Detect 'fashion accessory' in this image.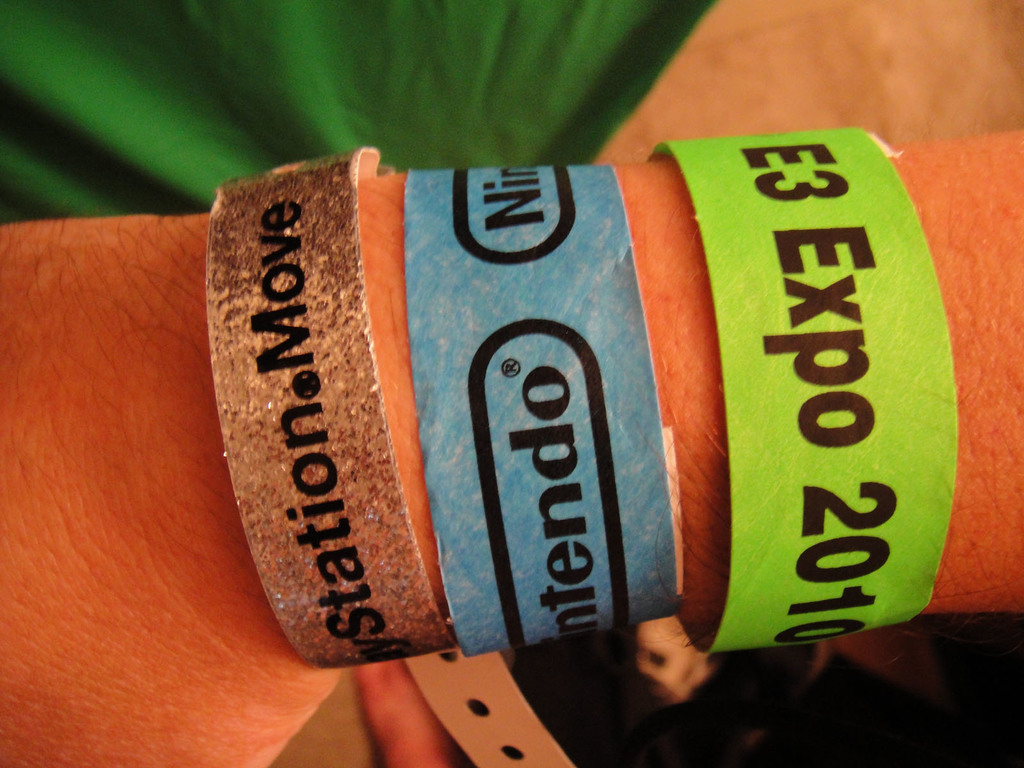
Detection: 207/141/453/668.
